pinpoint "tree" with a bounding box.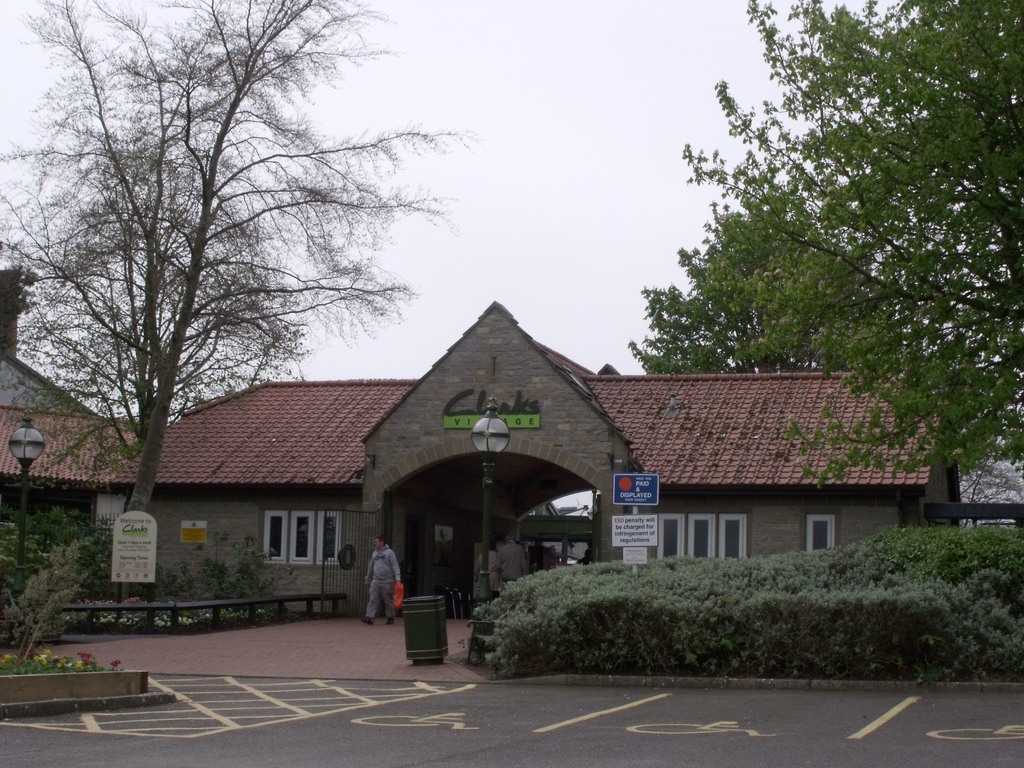
Rect(0, 0, 484, 511).
